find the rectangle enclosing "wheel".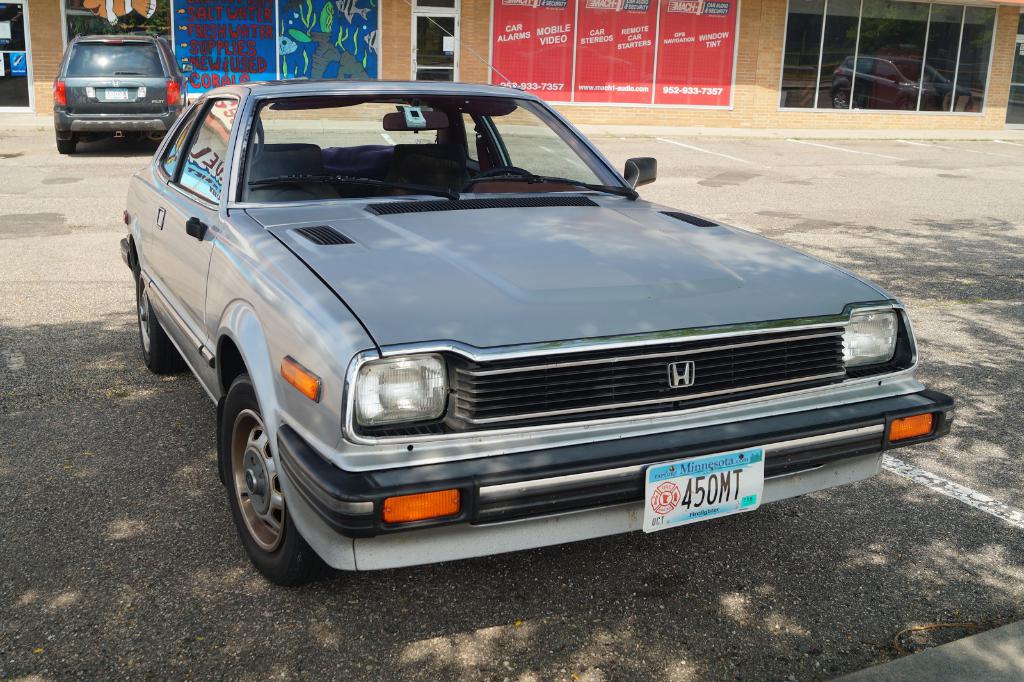
<bbox>138, 255, 184, 372</bbox>.
